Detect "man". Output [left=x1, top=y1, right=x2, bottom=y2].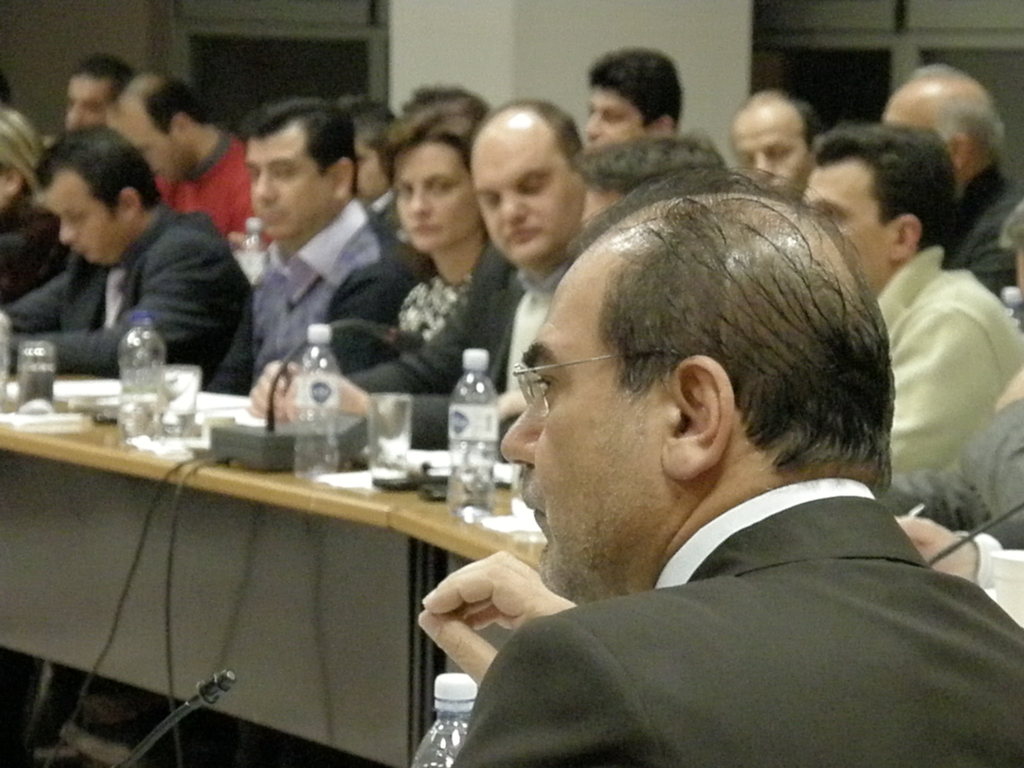
[left=0, top=122, right=253, bottom=388].
